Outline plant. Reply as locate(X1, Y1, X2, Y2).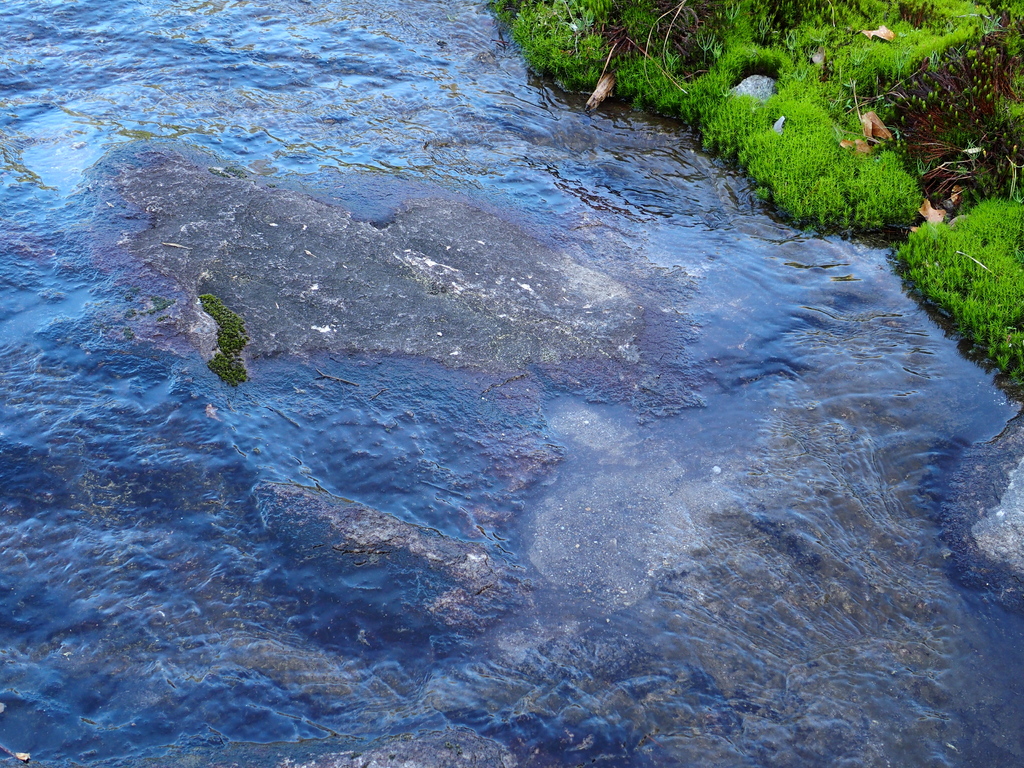
locate(536, 0, 595, 62).
